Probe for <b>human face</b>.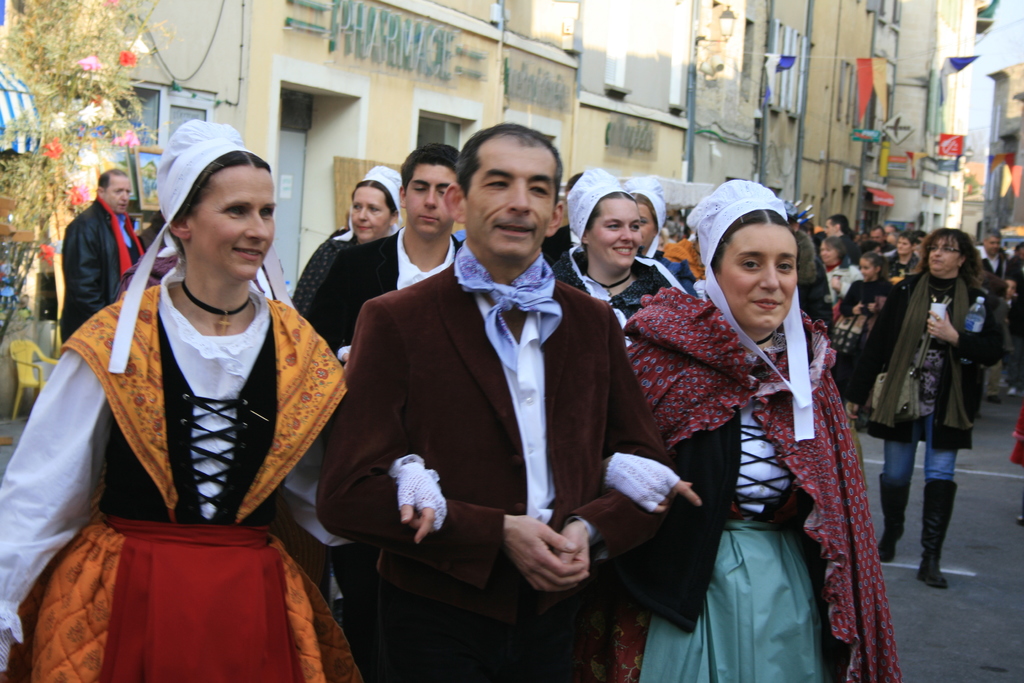
Probe result: left=596, top=195, right=643, bottom=267.
